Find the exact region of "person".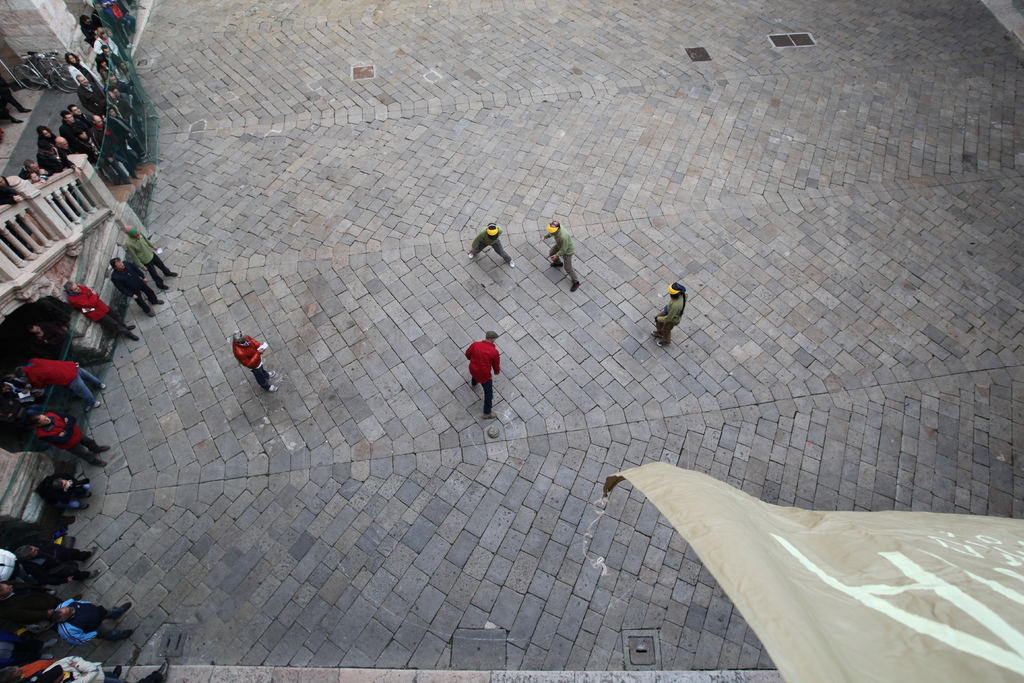
Exact region: region(648, 274, 689, 350).
